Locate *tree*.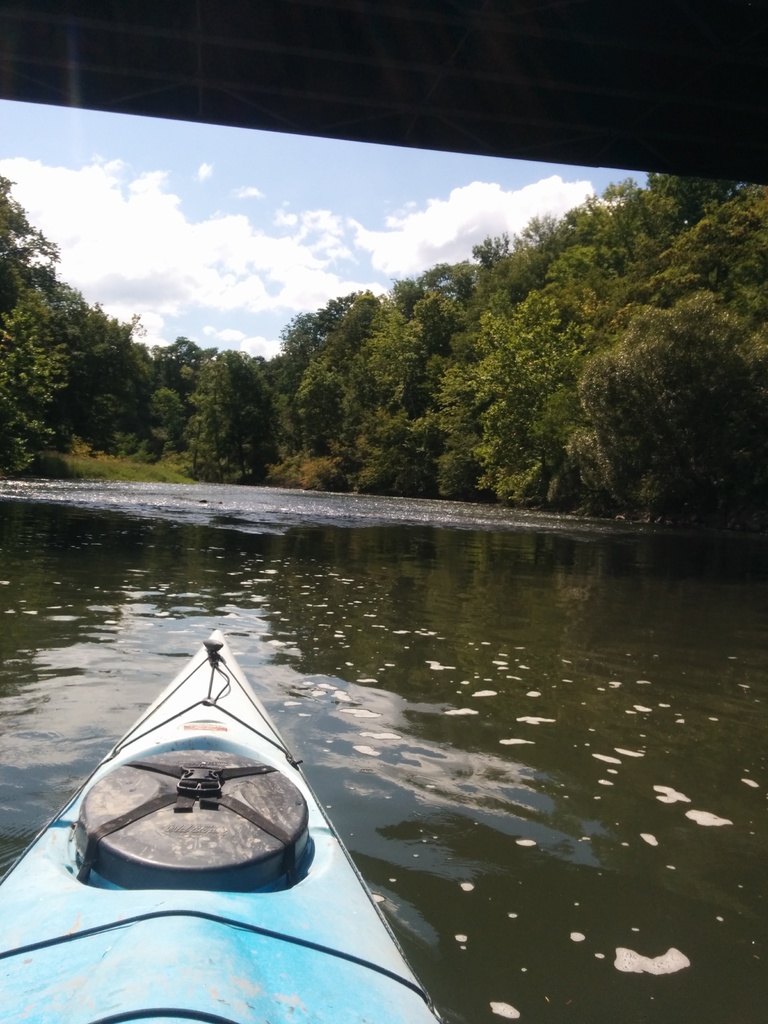
Bounding box: (left=564, top=250, right=737, bottom=508).
